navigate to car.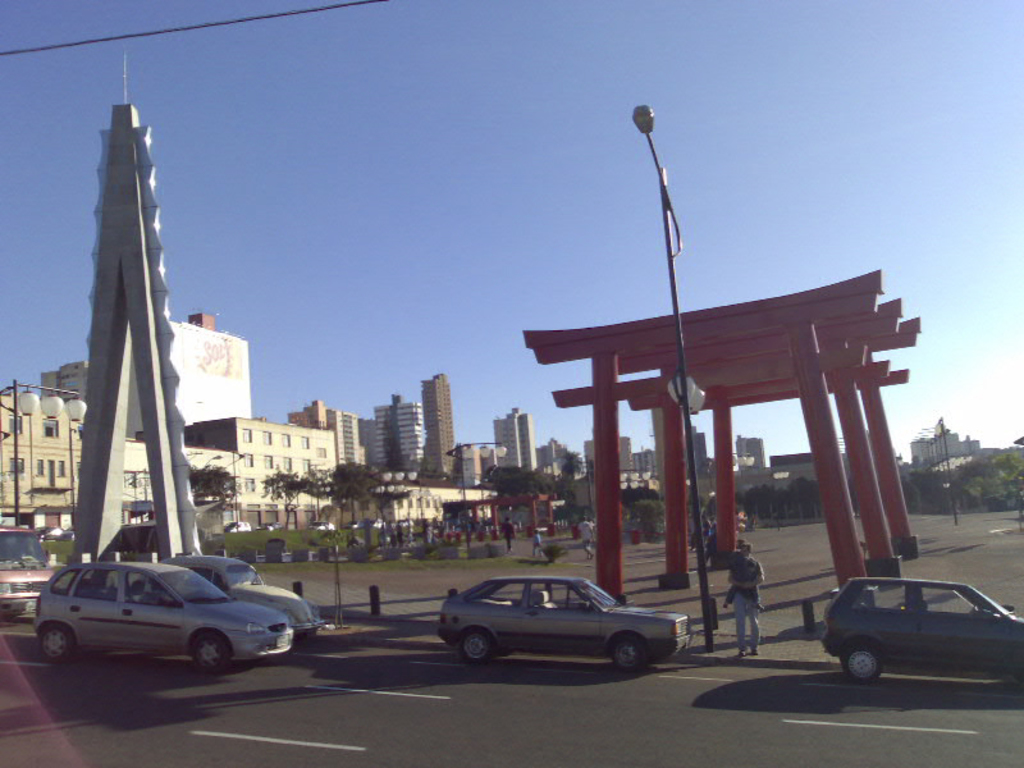
Navigation target: <box>257,520,279,531</box>.
